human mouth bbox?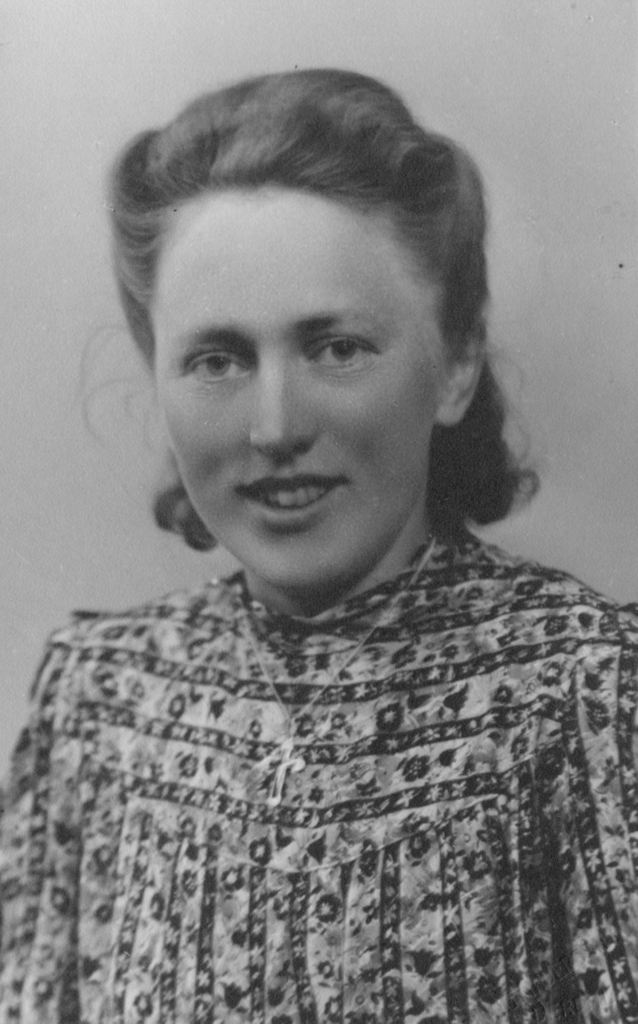
(232, 470, 348, 530)
